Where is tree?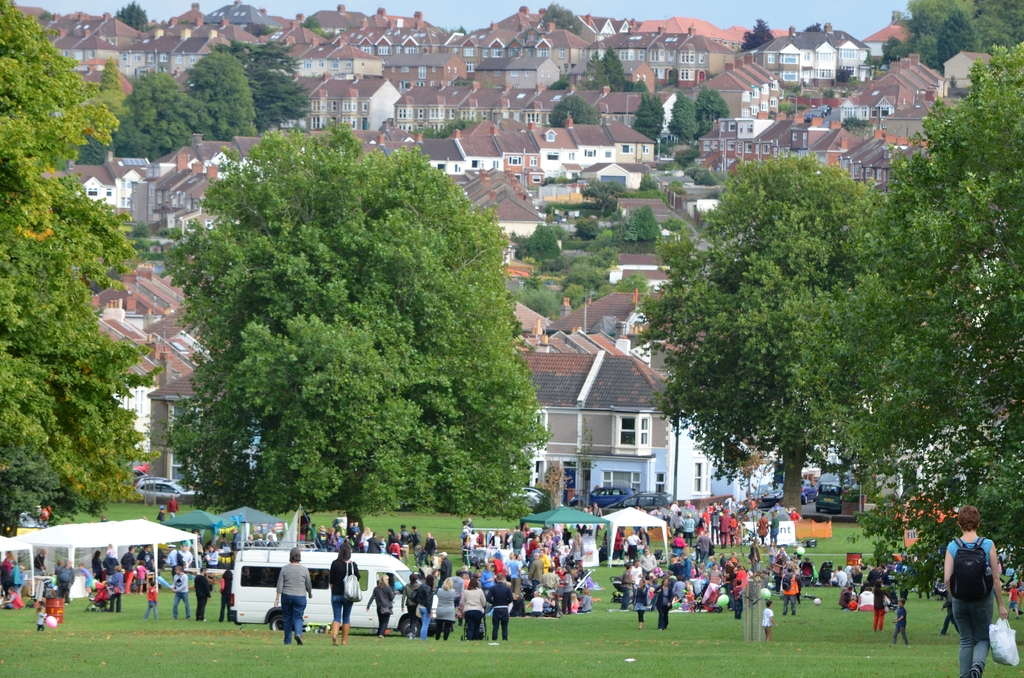
{"left": 415, "top": 117, "right": 474, "bottom": 140}.
